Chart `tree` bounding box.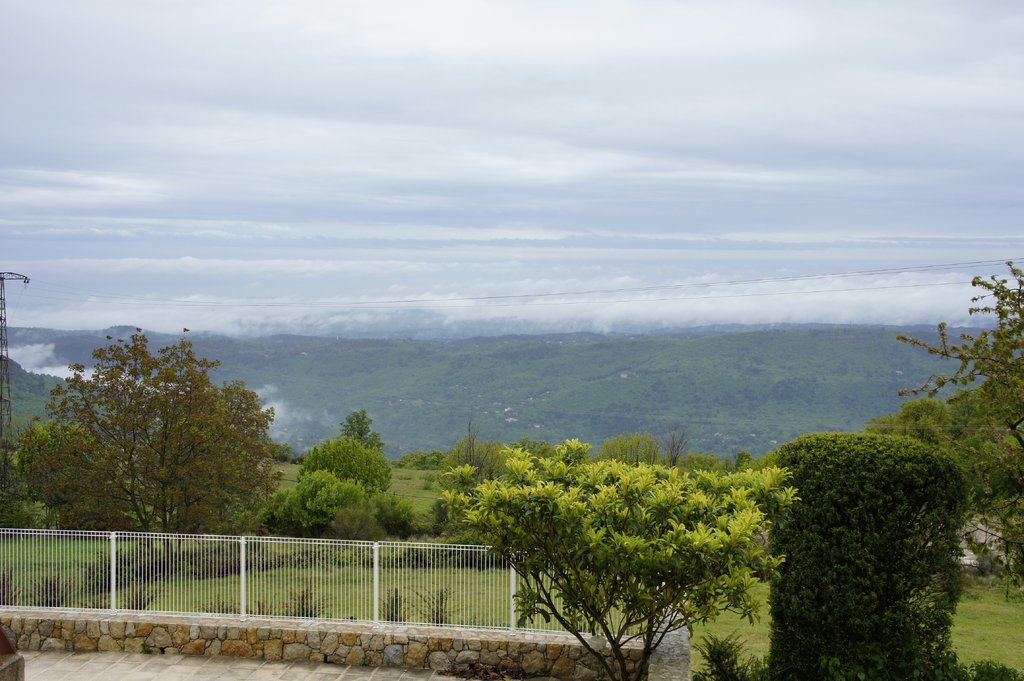
Charted: left=886, top=250, right=1023, bottom=614.
